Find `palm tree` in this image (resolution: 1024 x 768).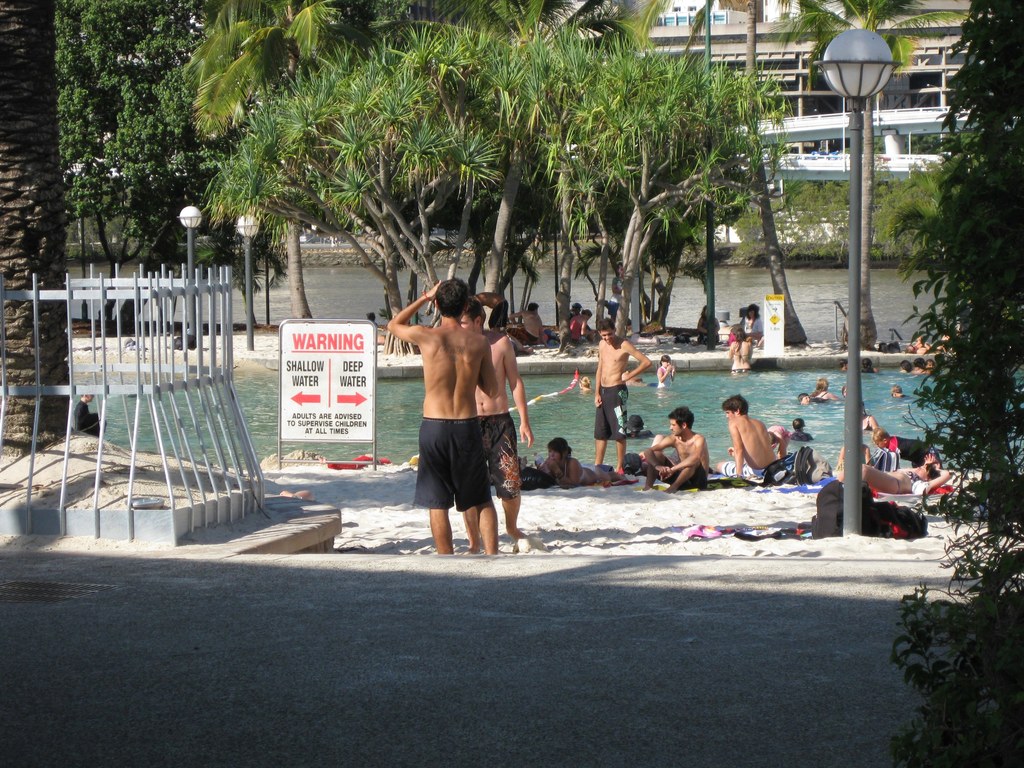
x1=171 y1=113 x2=233 y2=371.
